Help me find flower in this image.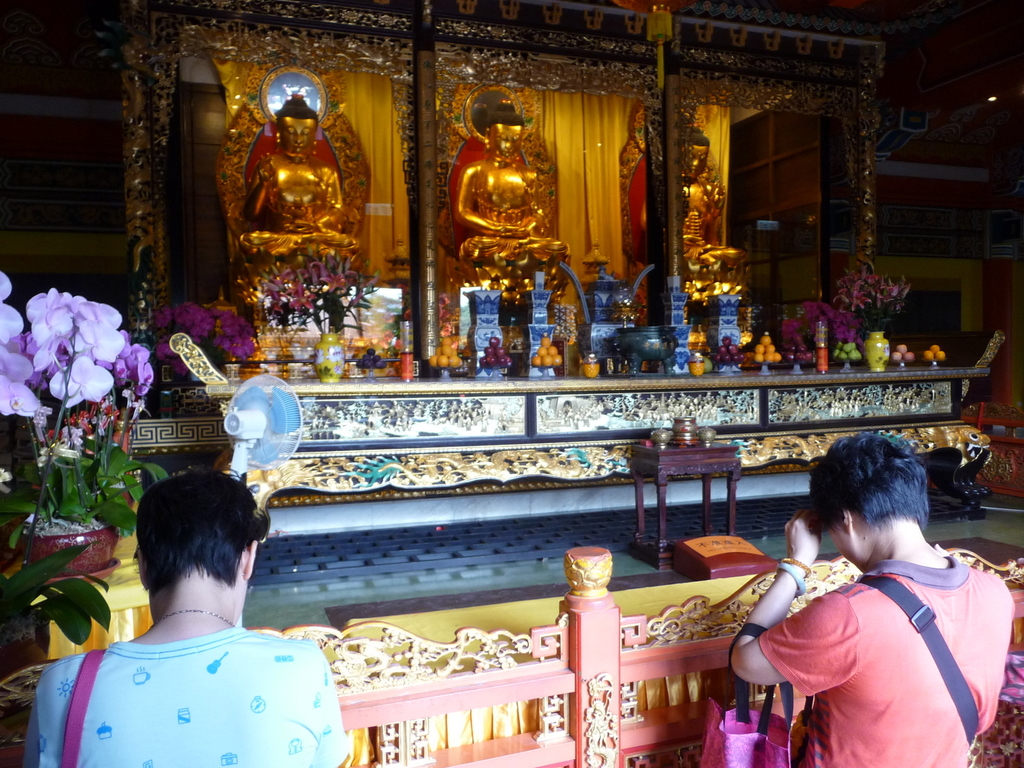
Found it: bbox(49, 356, 114, 406).
